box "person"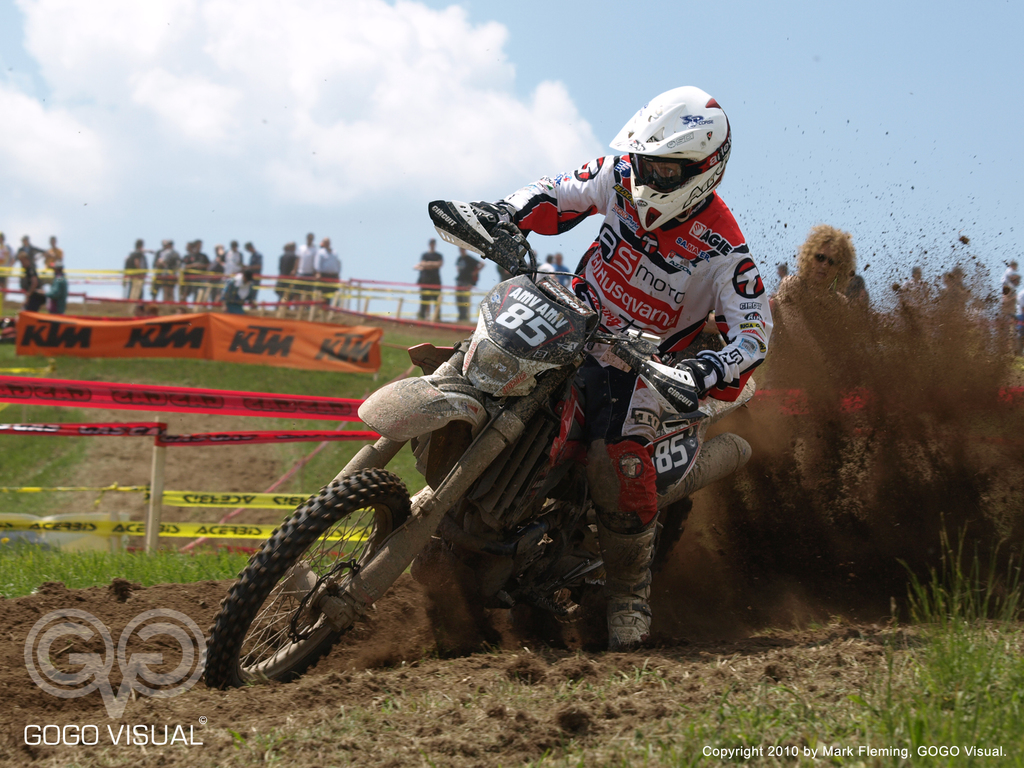
l=11, t=243, r=45, b=282
